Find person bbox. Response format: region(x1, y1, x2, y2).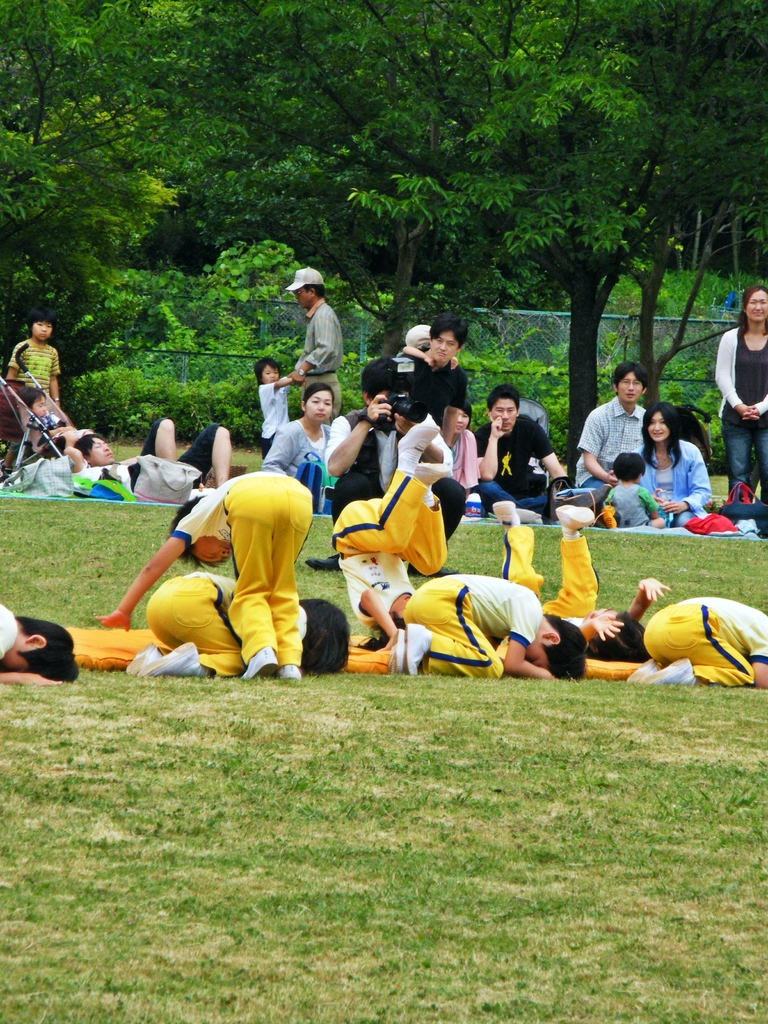
region(632, 588, 767, 686).
